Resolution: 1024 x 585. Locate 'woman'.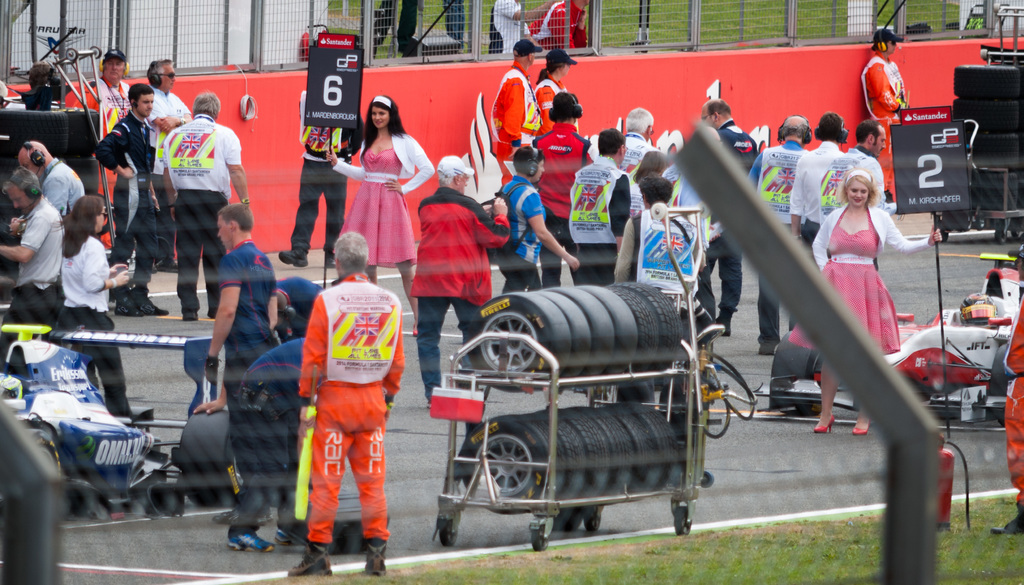
rect(321, 95, 437, 338).
